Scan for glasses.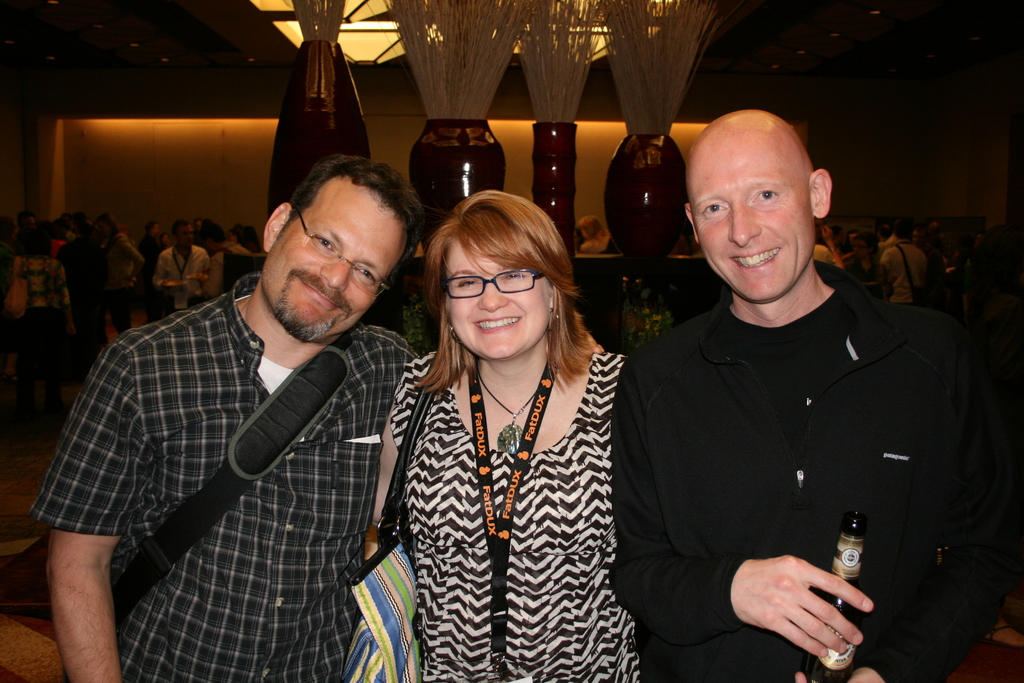
Scan result: (x1=299, y1=213, x2=388, y2=298).
